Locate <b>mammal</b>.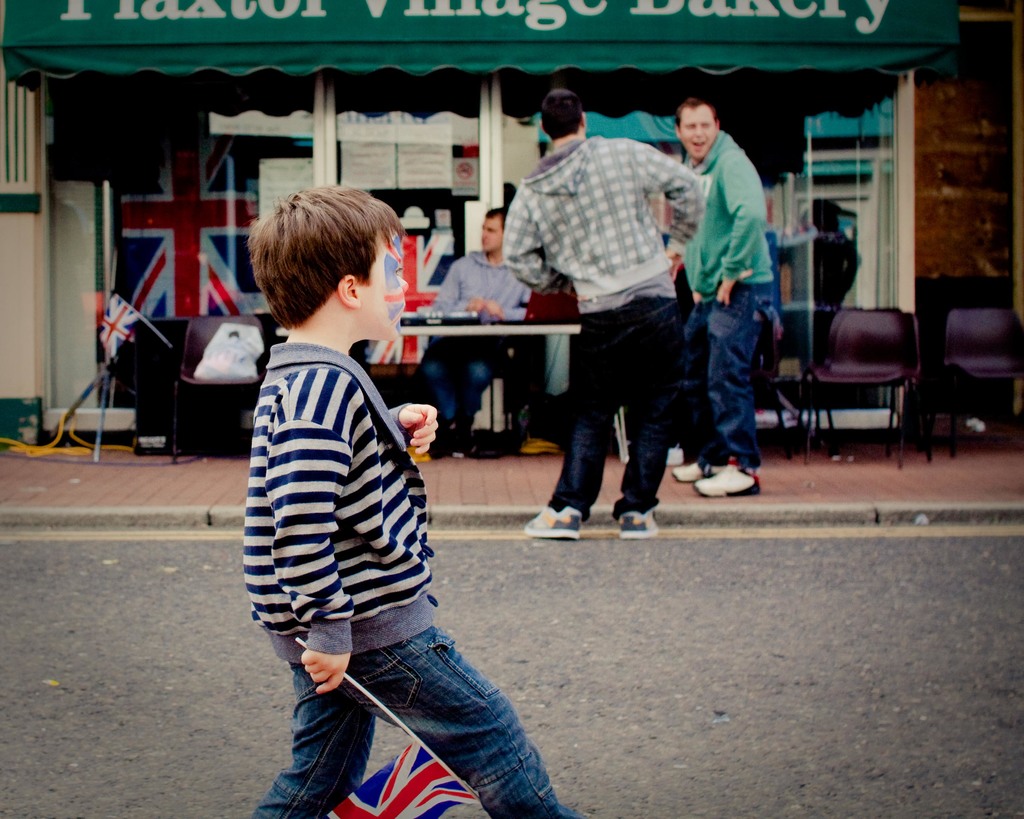
Bounding box: [669,97,775,499].
